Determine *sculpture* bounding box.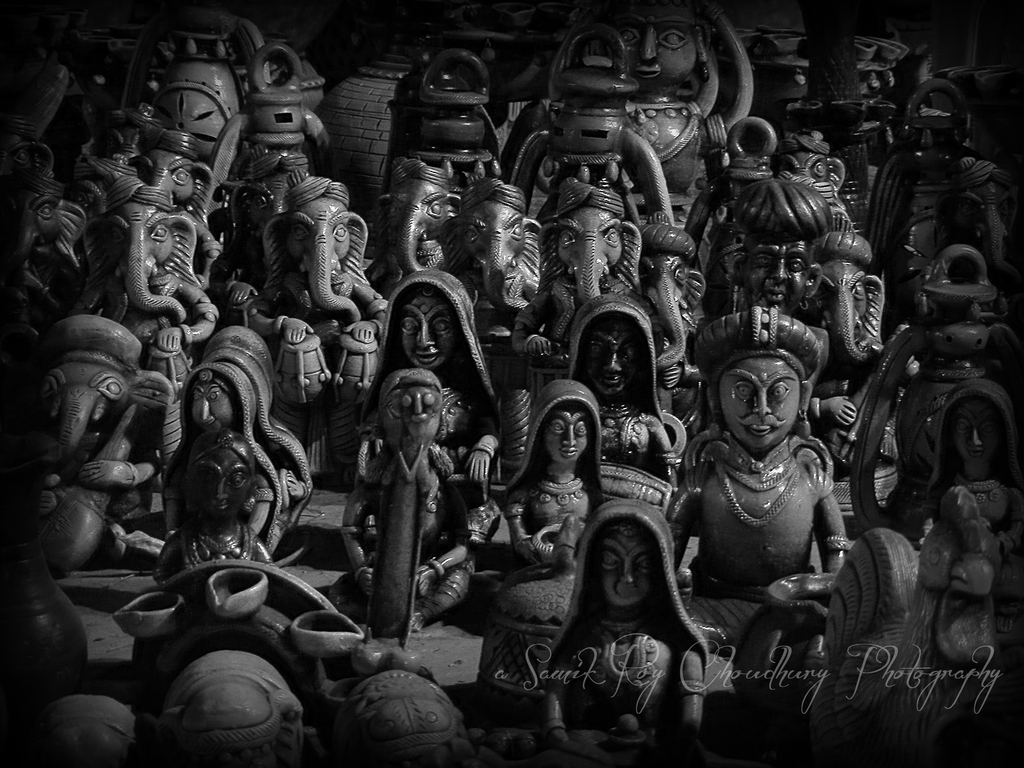
Determined: region(890, 76, 1023, 343).
